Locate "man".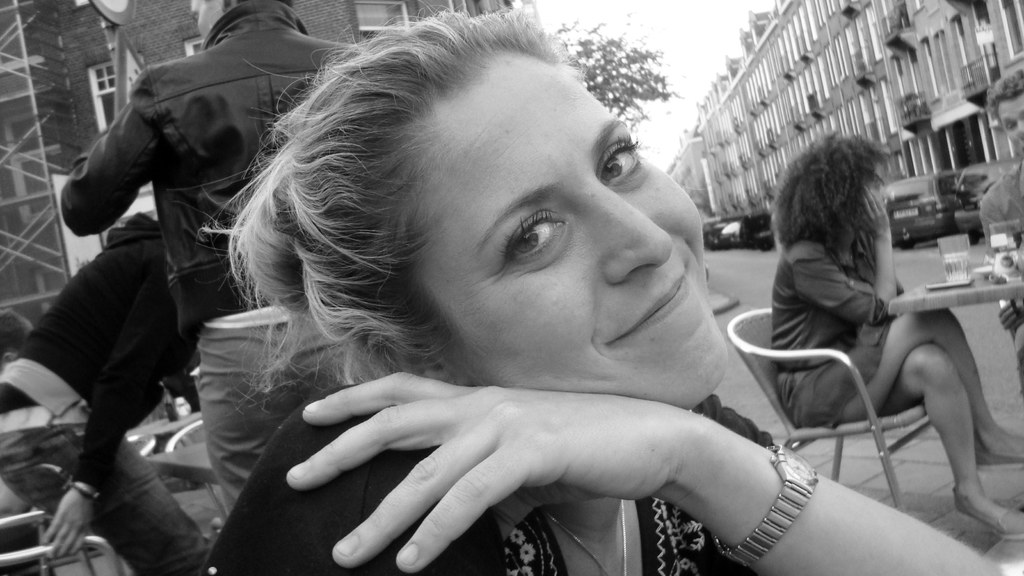
Bounding box: bbox=[54, 0, 361, 512].
